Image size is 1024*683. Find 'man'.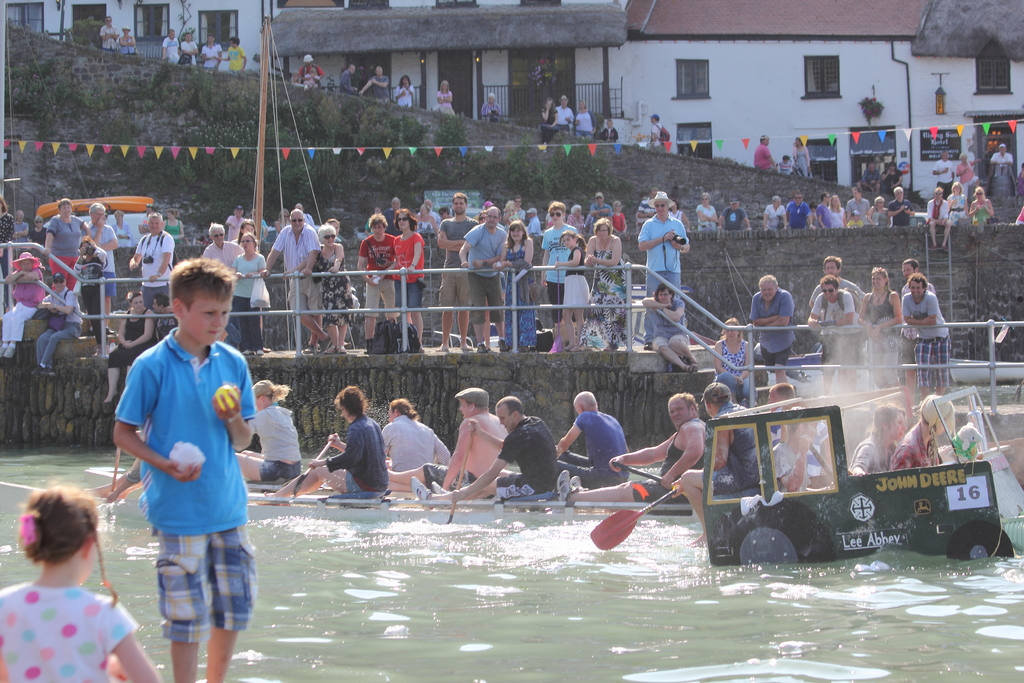
pyautogui.locateOnScreen(555, 94, 573, 131).
